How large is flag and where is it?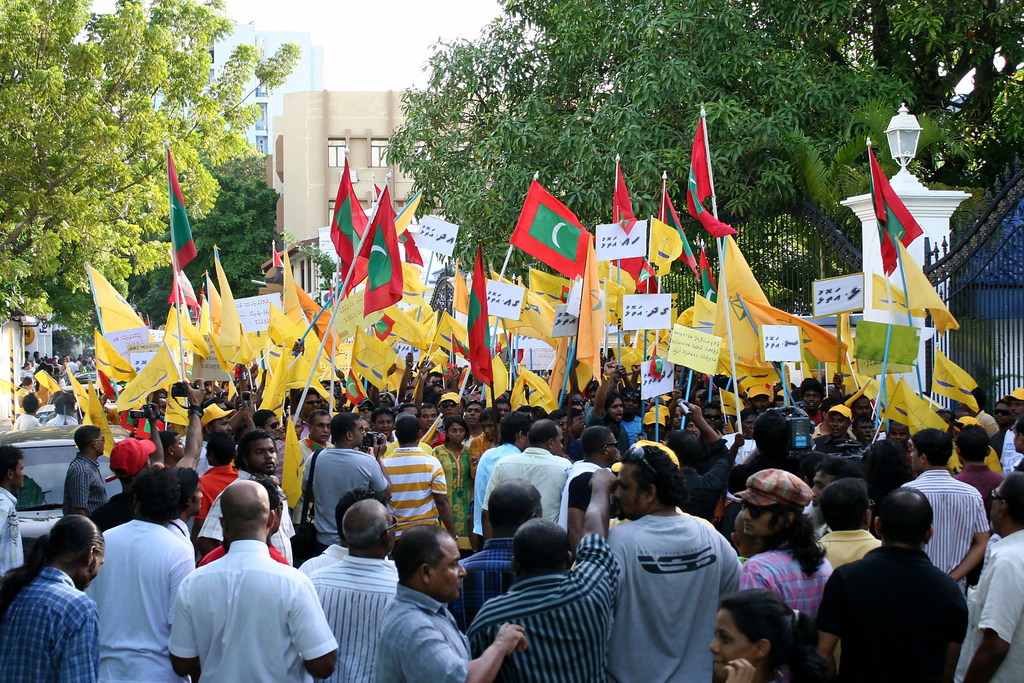
Bounding box: (86, 389, 113, 463).
